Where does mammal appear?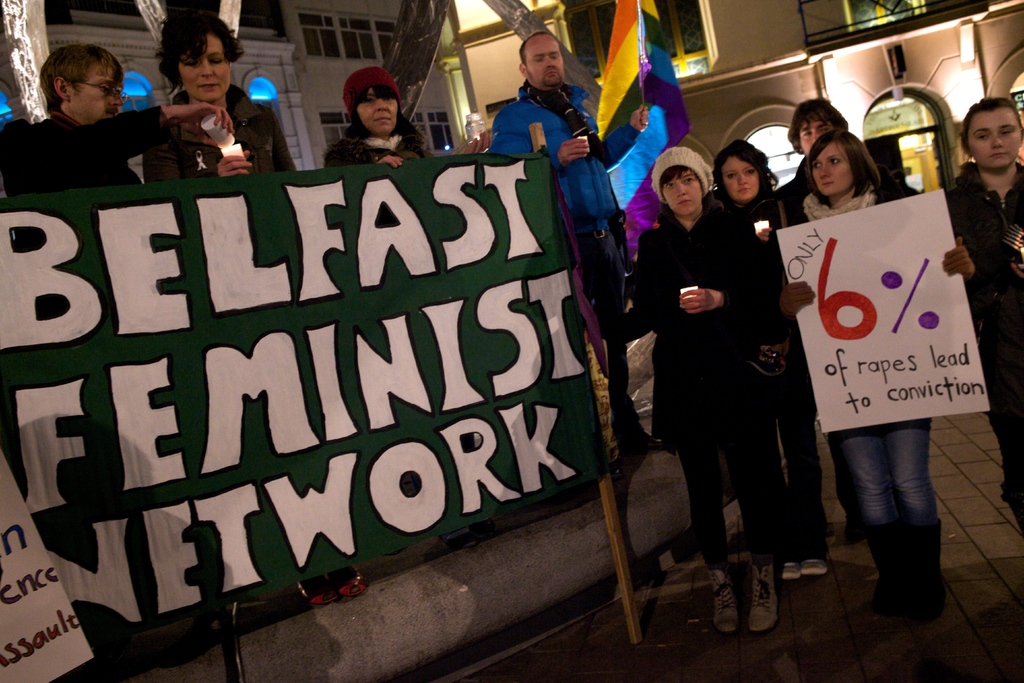
Appears at [left=13, top=34, right=160, bottom=180].
